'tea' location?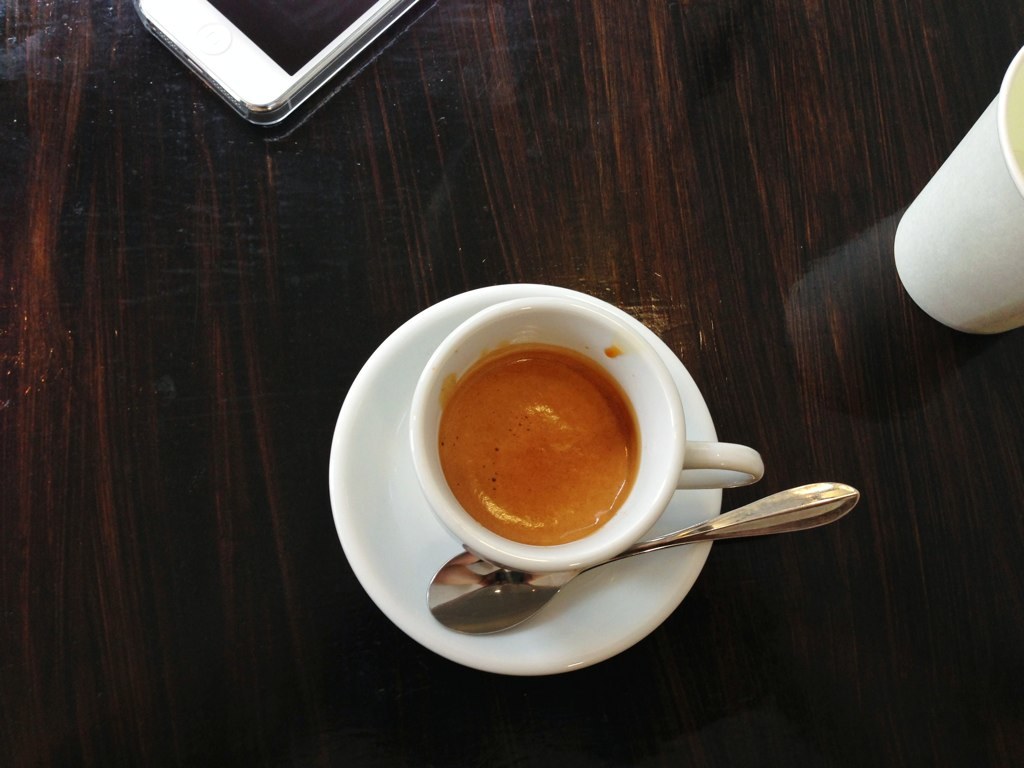
[x1=441, y1=351, x2=642, y2=547]
